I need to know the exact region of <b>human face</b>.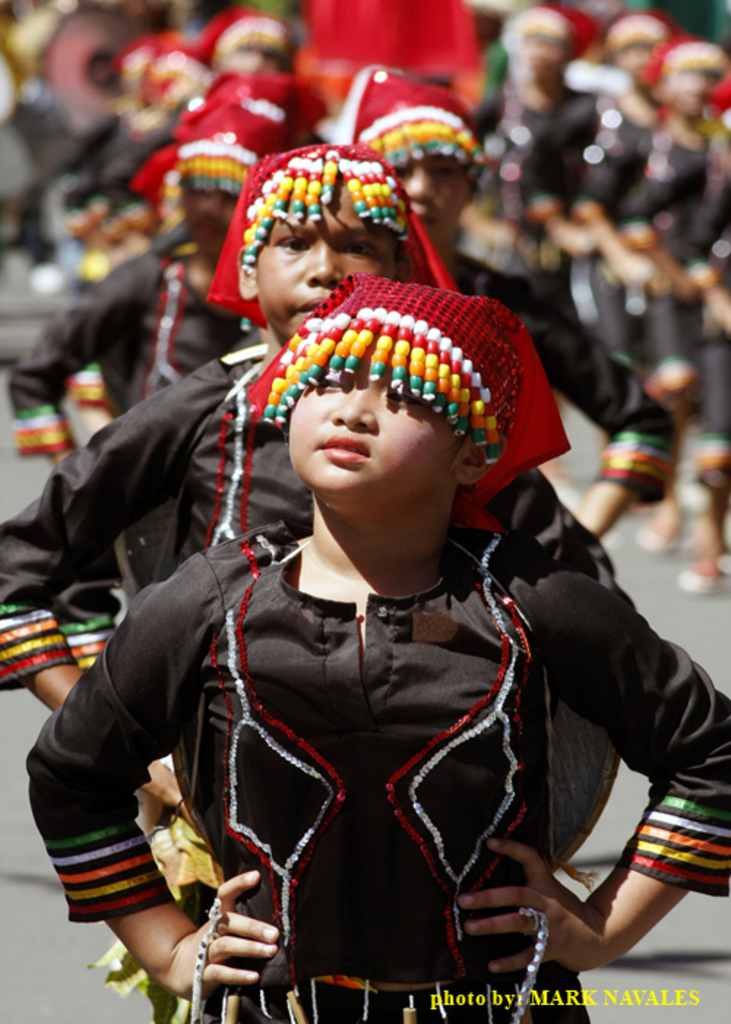
Region: x1=251 y1=184 x2=398 y2=338.
